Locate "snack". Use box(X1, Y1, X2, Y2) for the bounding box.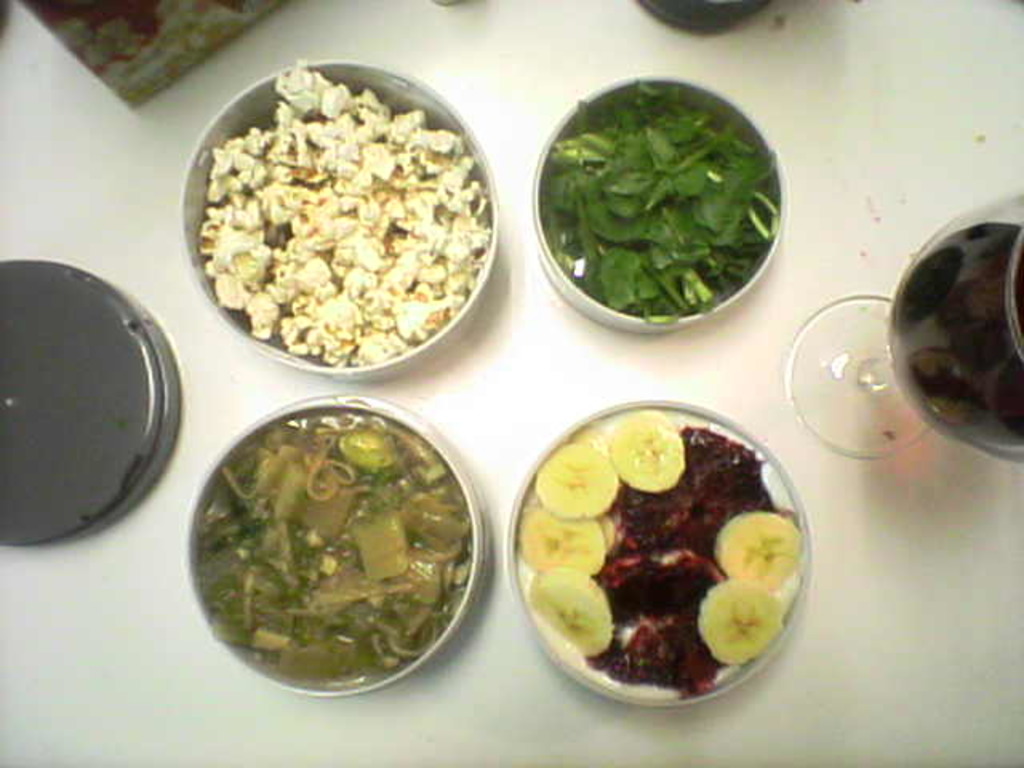
box(192, 406, 469, 688).
